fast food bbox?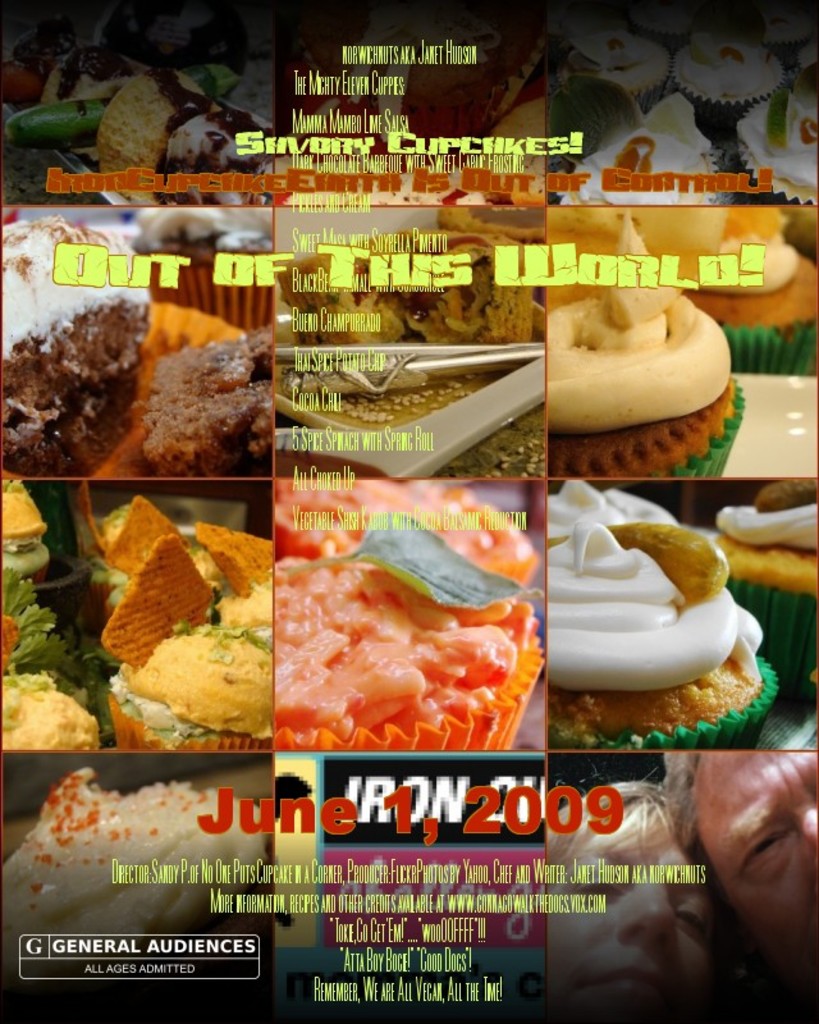
[550,215,736,422]
